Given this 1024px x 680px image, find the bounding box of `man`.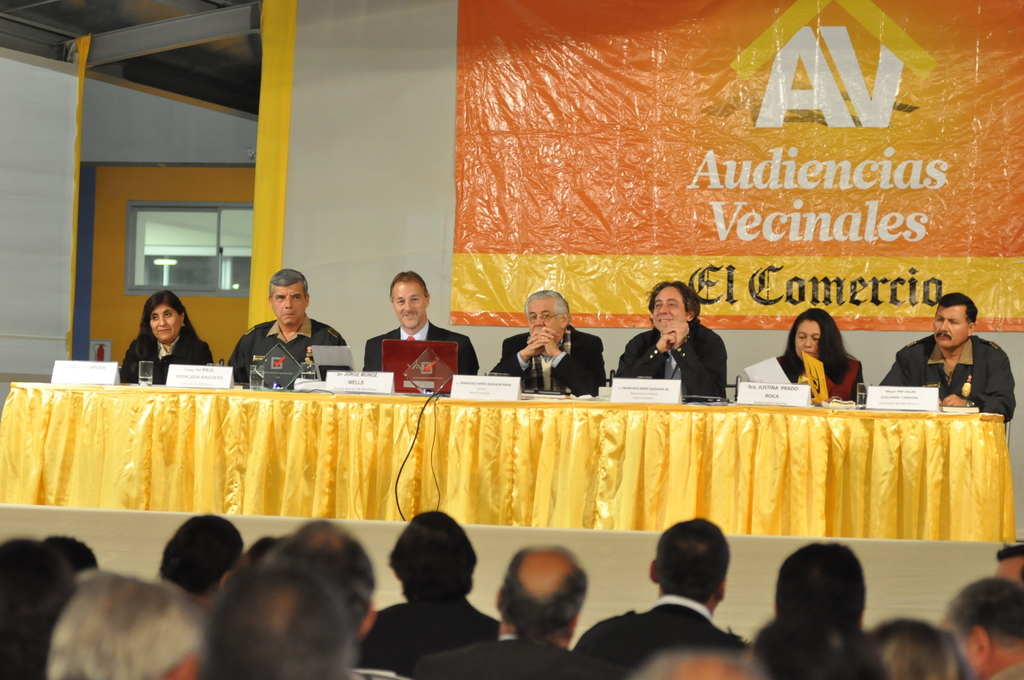
937:571:1023:679.
